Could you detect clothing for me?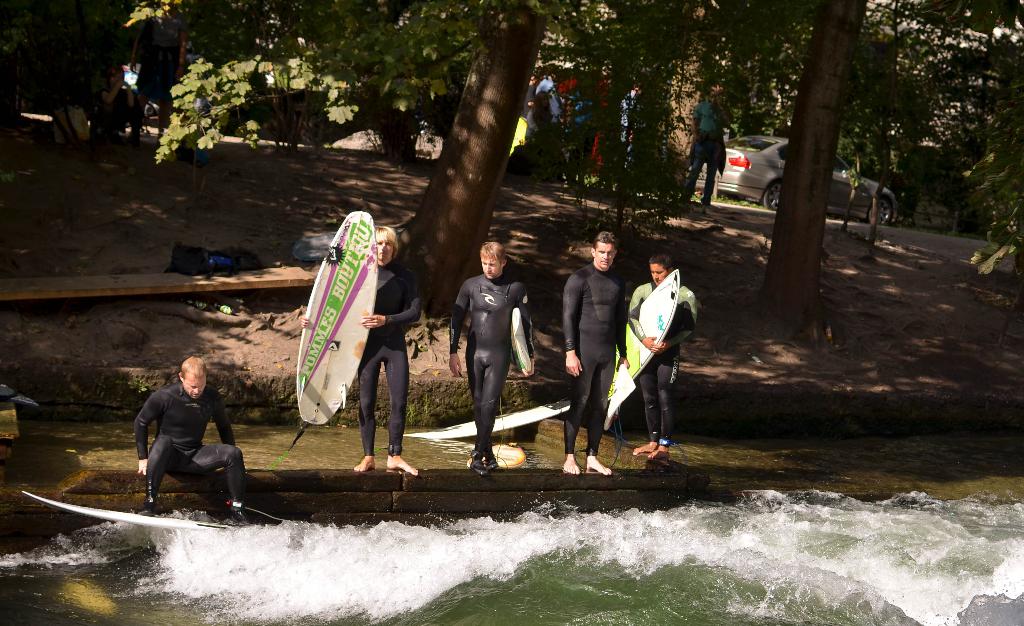
Detection result: (left=559, top=268, right=628, bottom=452).
